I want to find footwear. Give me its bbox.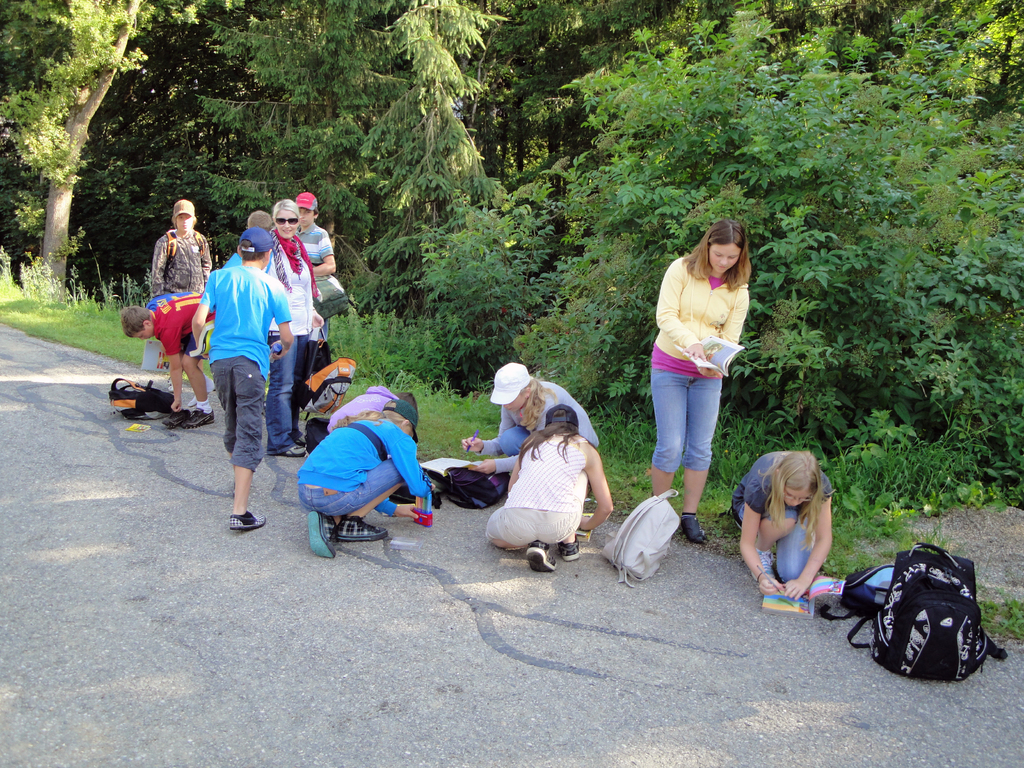
bbox(264, 441, 310, 454).
